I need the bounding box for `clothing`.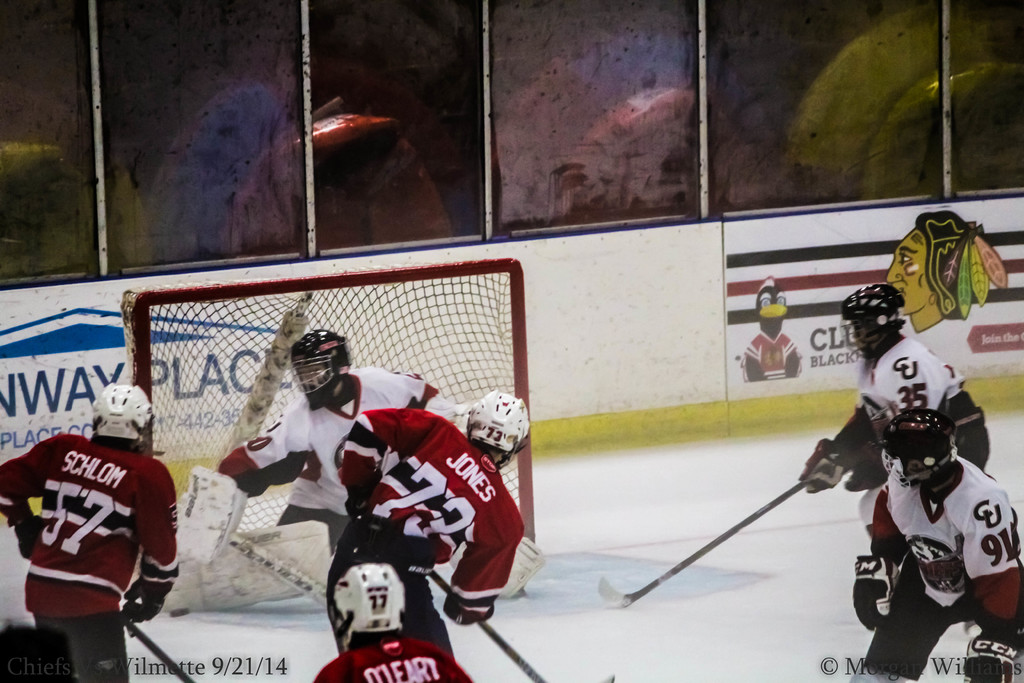
Here it is: {"x1": 860, "y1": 458, "x2": 1023, "y2": 682}.
